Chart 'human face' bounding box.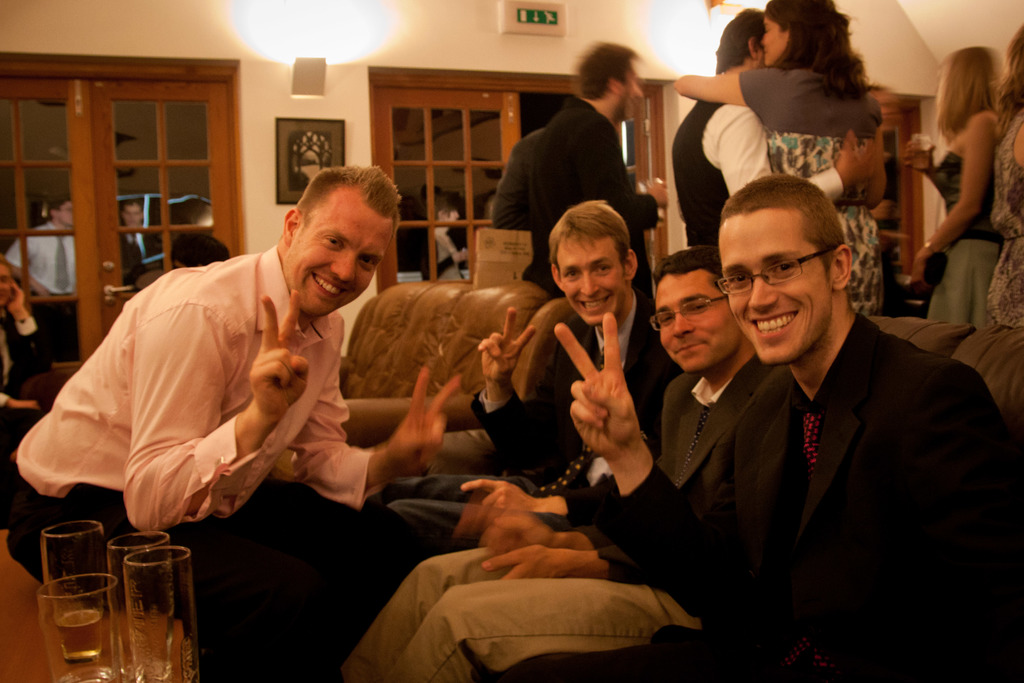
Charted: [x1=719, y1=211, x2=831, y2=365].
